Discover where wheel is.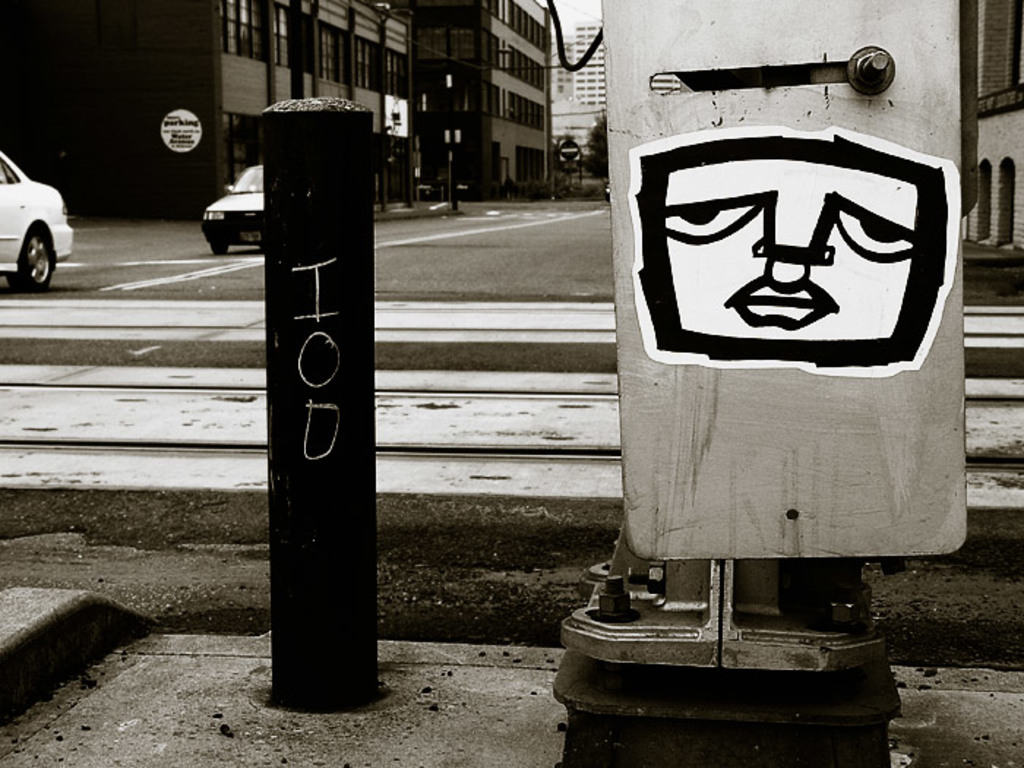
Discovered at <box>9,228,51,290</box>.
